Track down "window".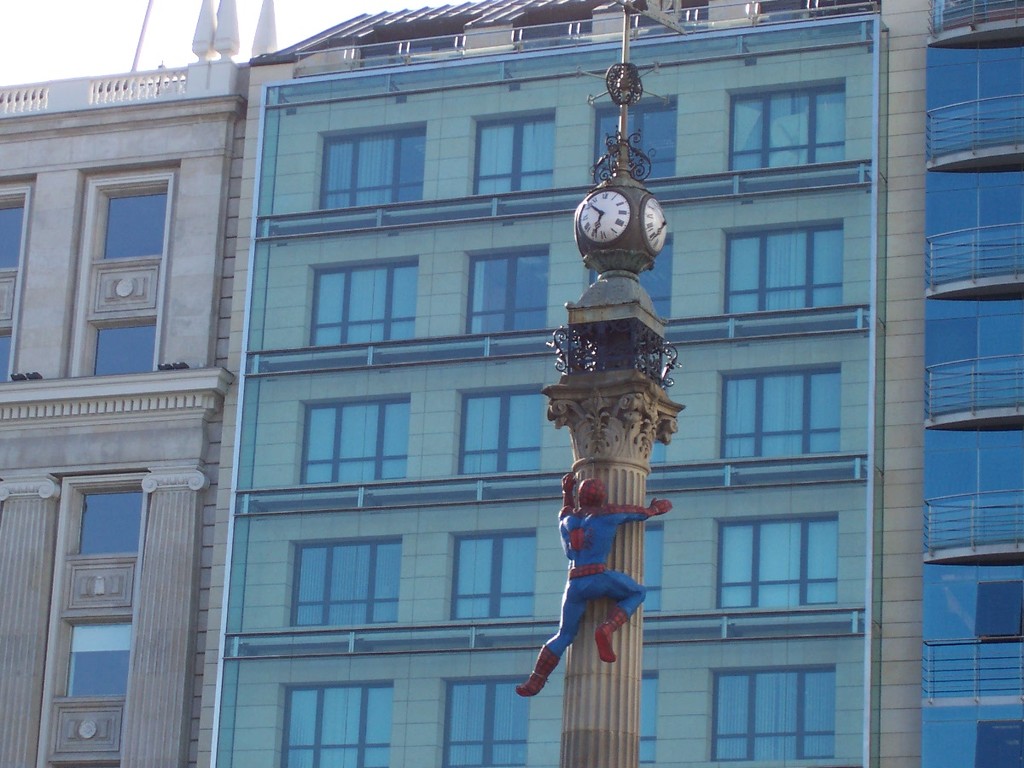
Tracked to x1=723, y1=364, x2=843, y2=467.
